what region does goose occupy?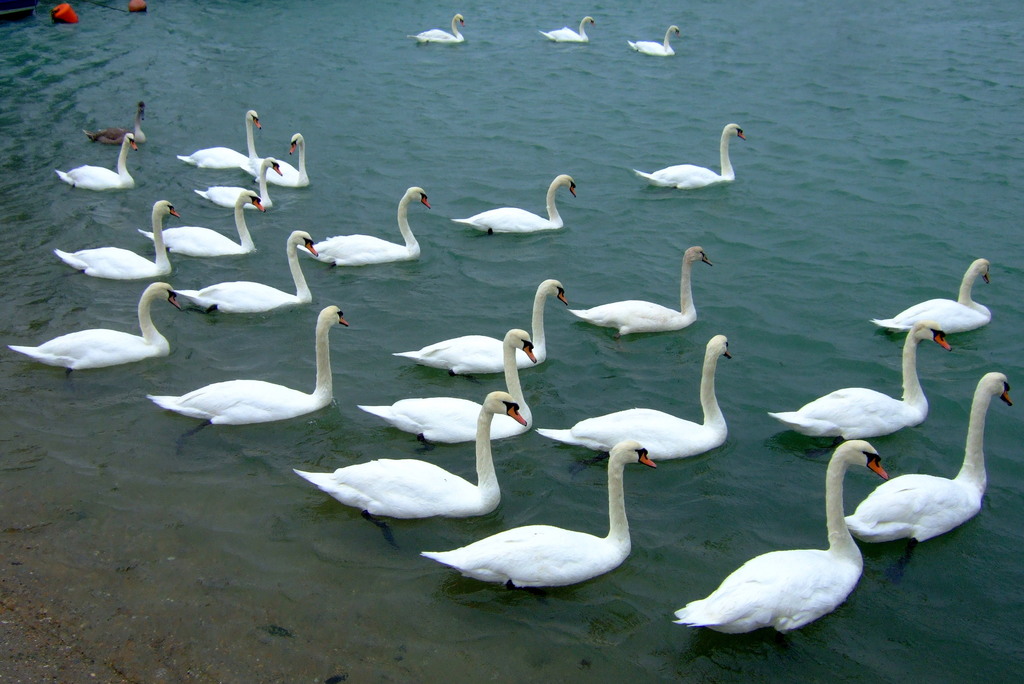
bbox(198, 159, 283, 206).
